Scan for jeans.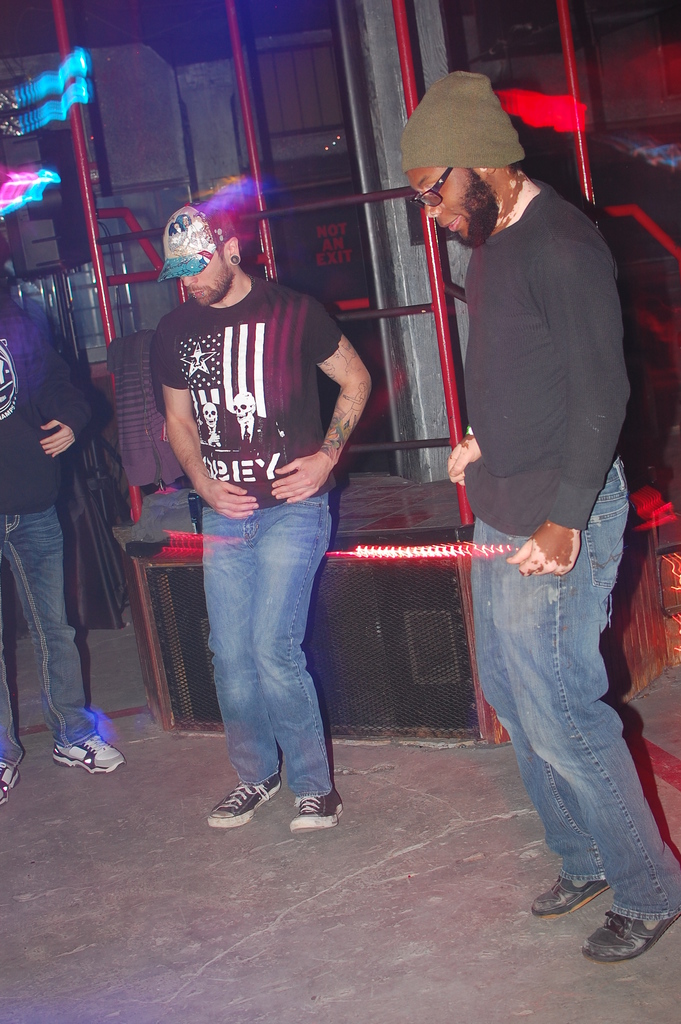
Scan result: detection(0, 504, 98, 764).
